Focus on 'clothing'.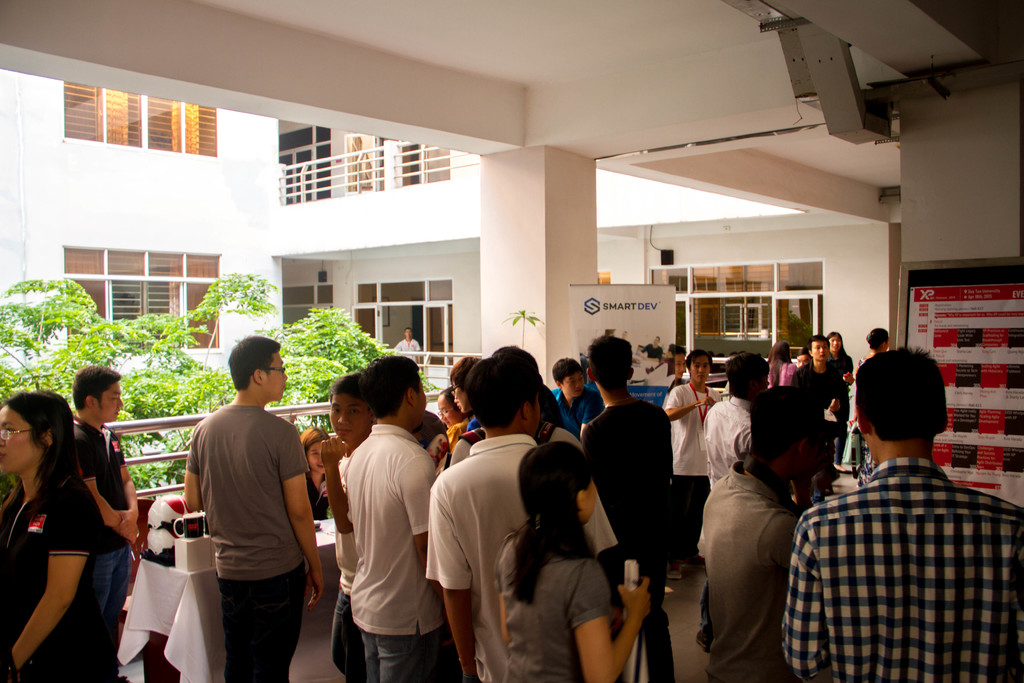
Focused at (834,345,855,390).
